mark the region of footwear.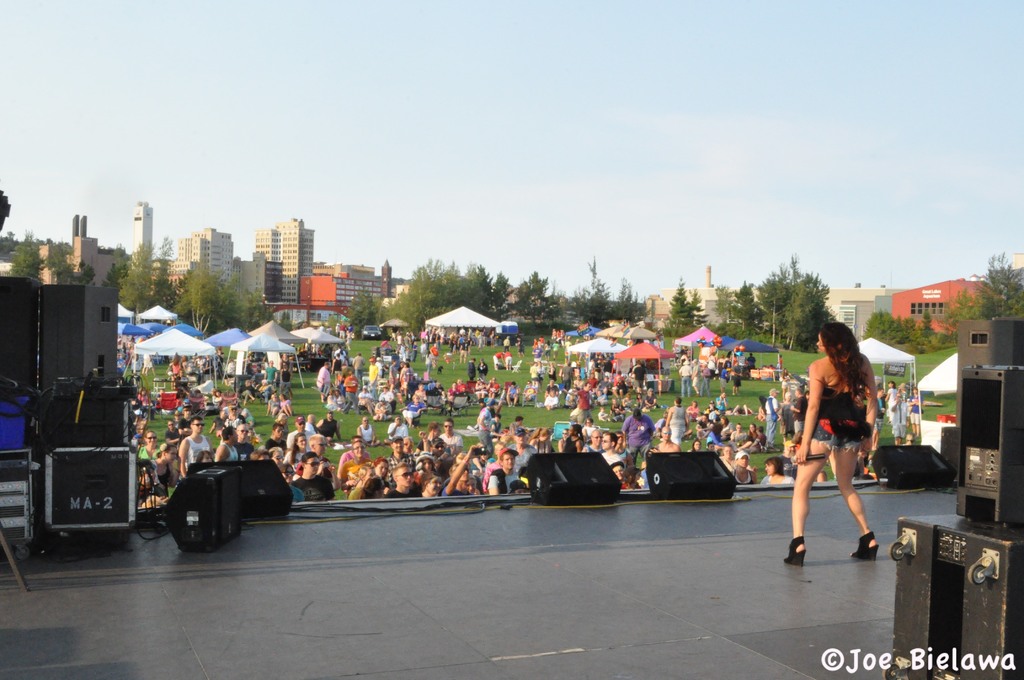
Region: 785,532,809,567.
